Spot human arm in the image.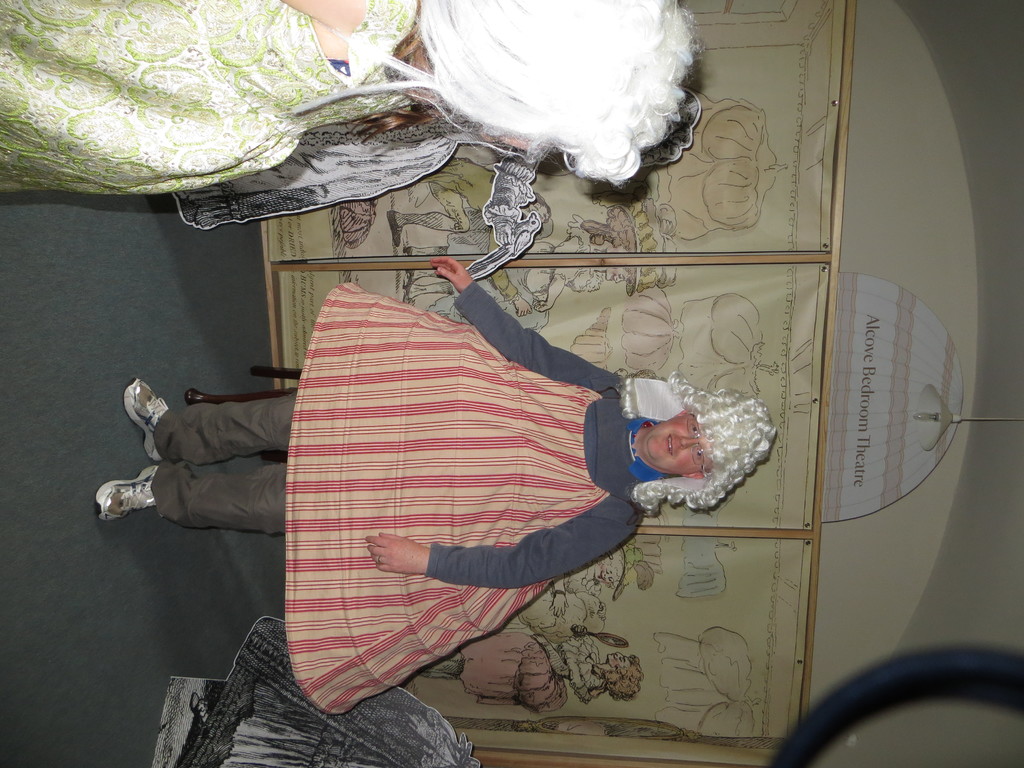
human arm found at [366,501,643,597].
